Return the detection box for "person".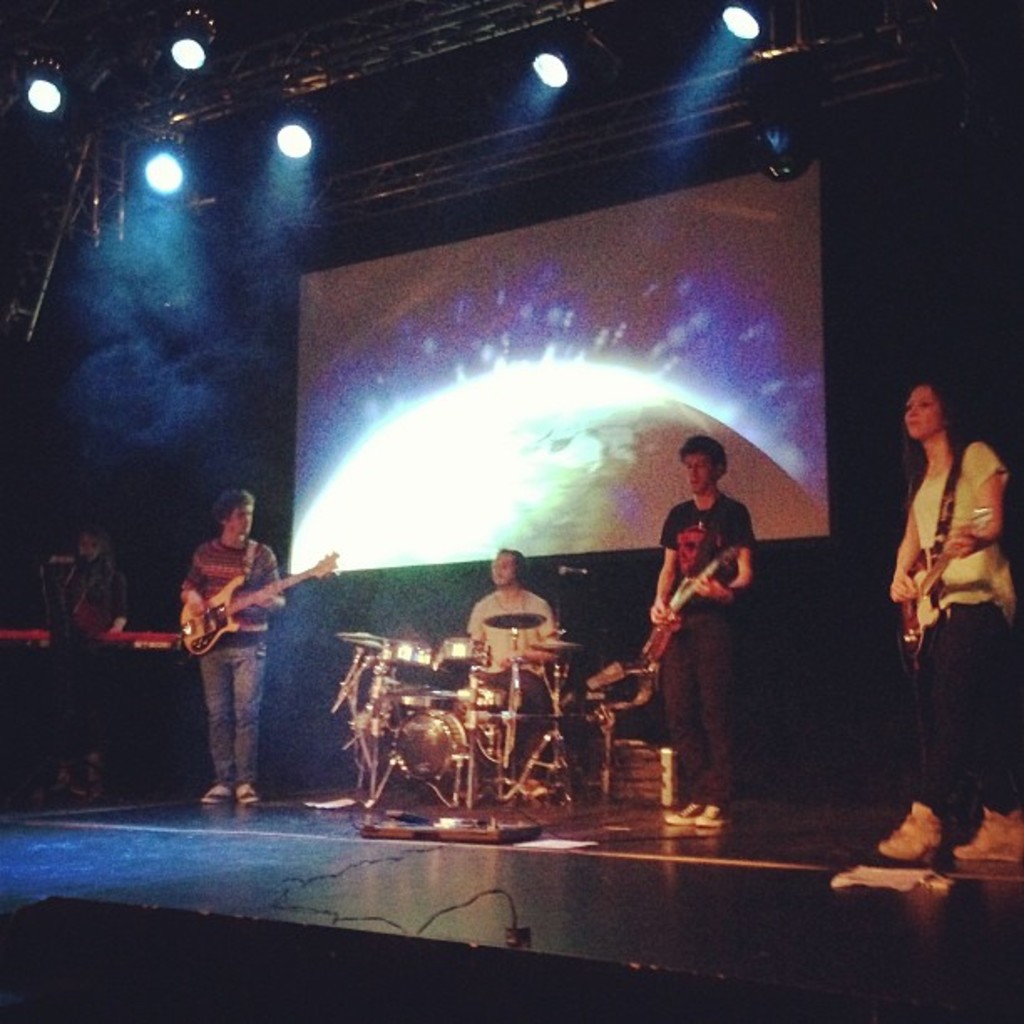
463:544:554:796.
